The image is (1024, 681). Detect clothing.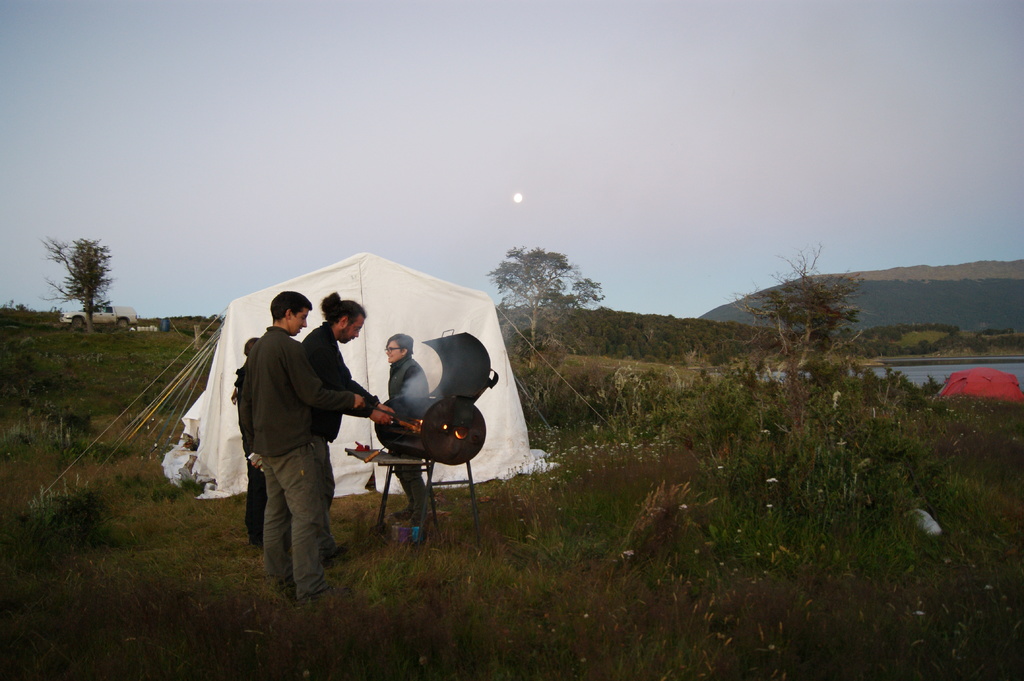
Detection: left=388, top=352, right=431, bottom=519.
